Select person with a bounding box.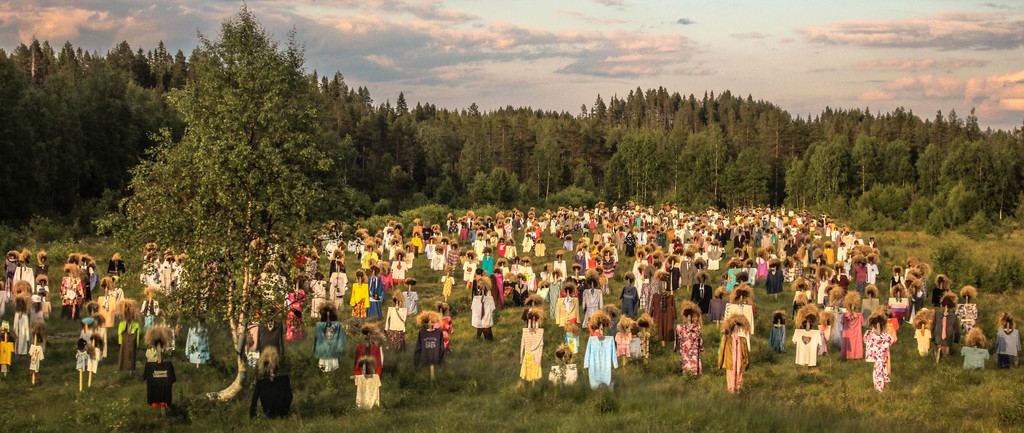
left=865, top=310, right=893, bottom=393.
